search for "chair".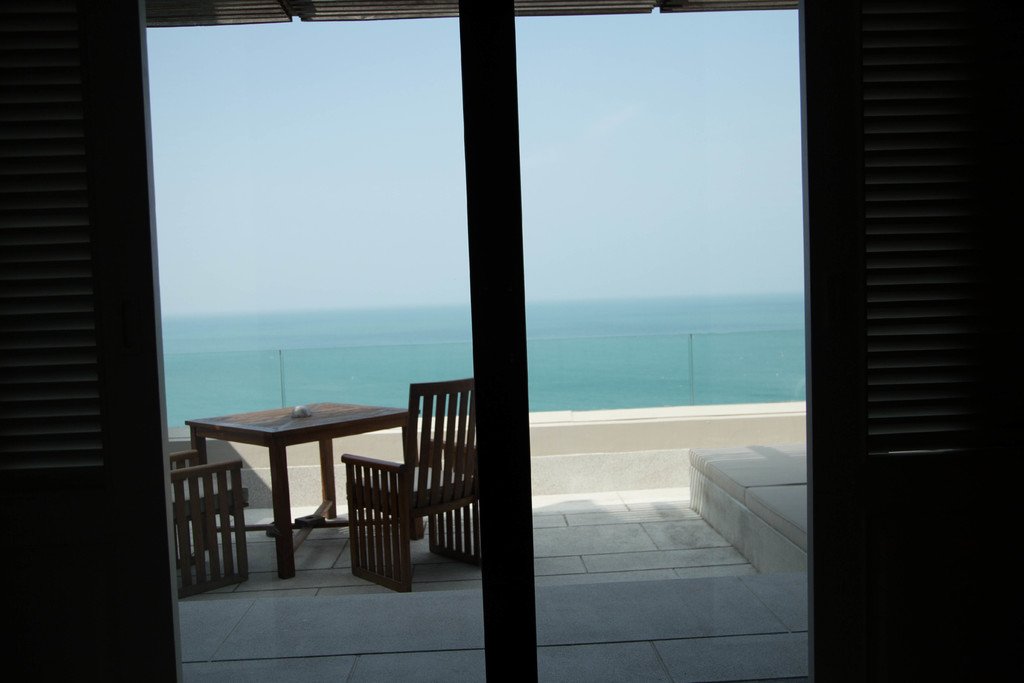
Found at box=[347, 369, 472, 595].
